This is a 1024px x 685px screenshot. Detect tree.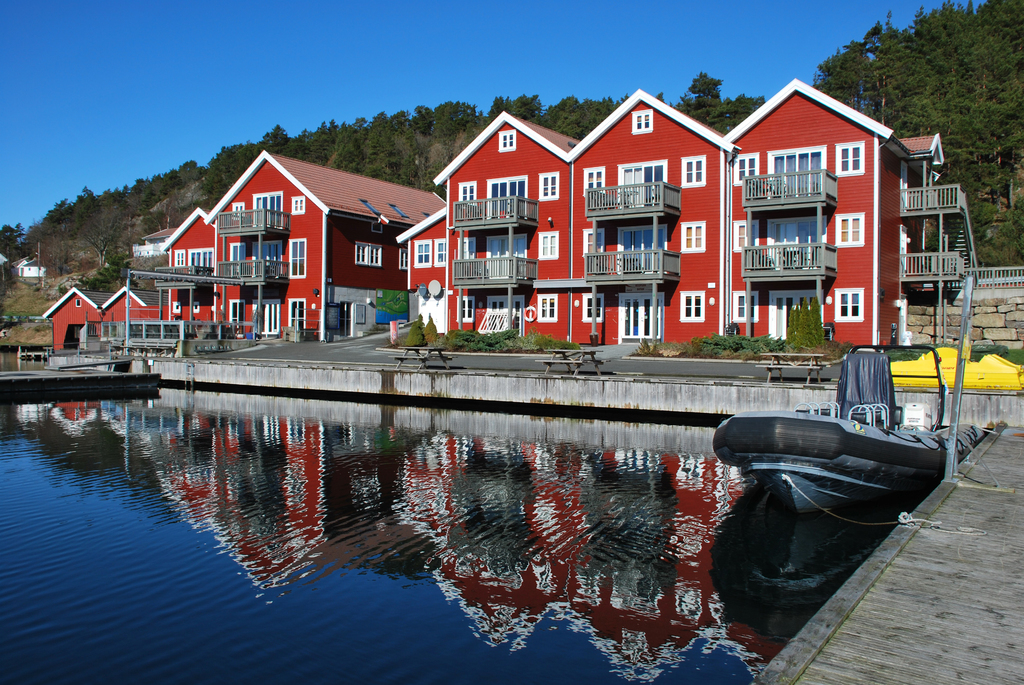
detection(419, 304, 445, 350).
